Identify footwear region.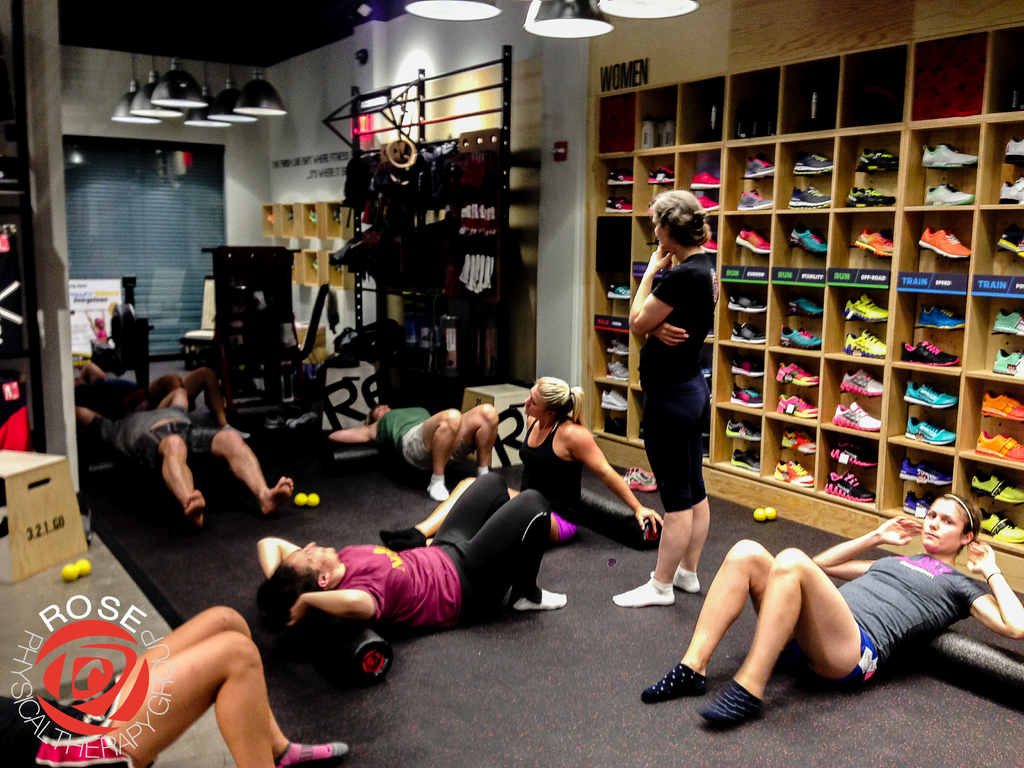
Region: (left=968, top=475, right=1023, bottom=501).
